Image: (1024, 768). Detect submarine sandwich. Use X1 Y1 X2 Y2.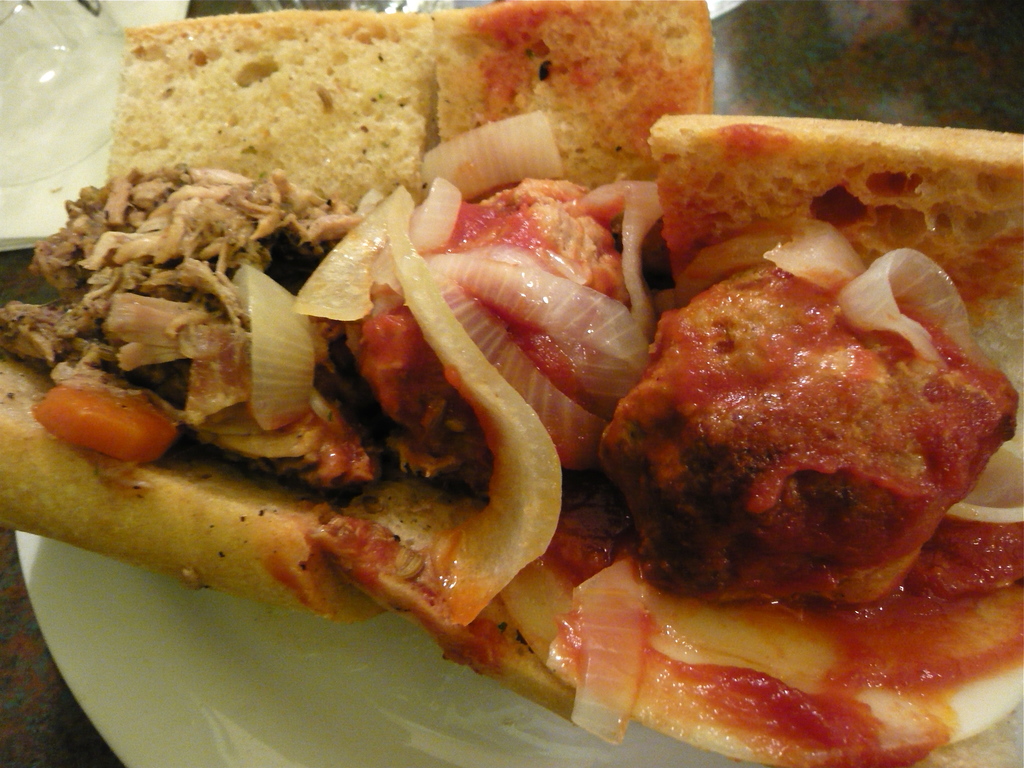
0 0 1023 767.
